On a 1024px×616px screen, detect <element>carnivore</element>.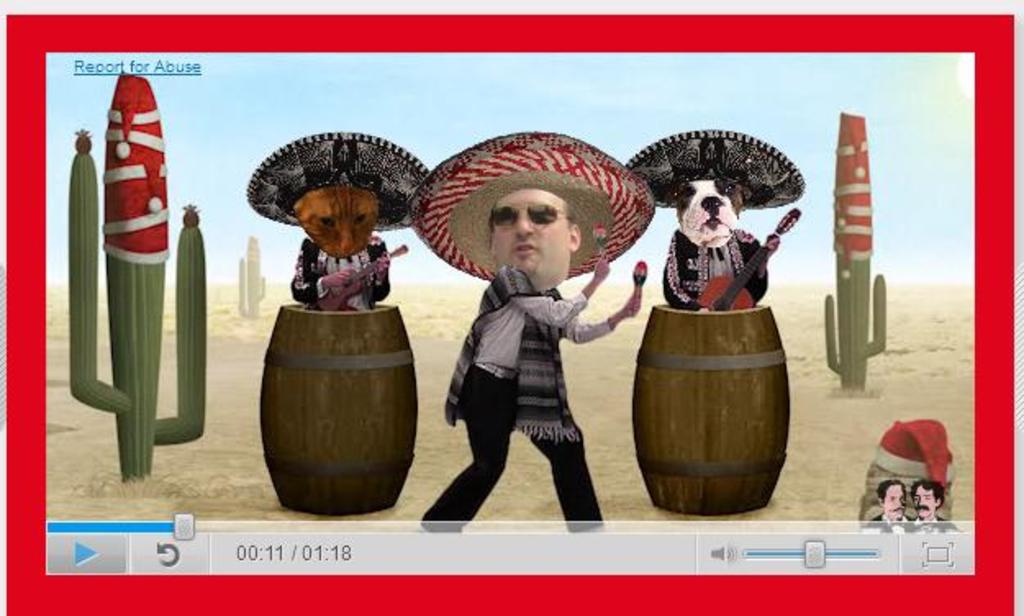
x1=492, y1=182, x2=582, y2=285.
